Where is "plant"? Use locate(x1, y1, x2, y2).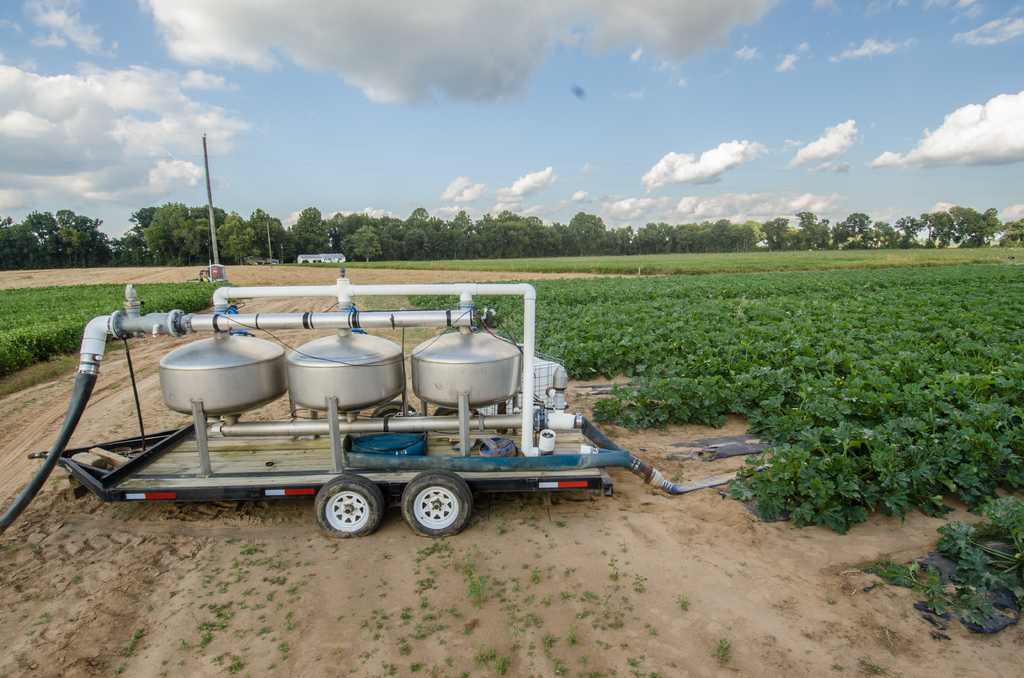
locate(678, 595, 687, 612).
